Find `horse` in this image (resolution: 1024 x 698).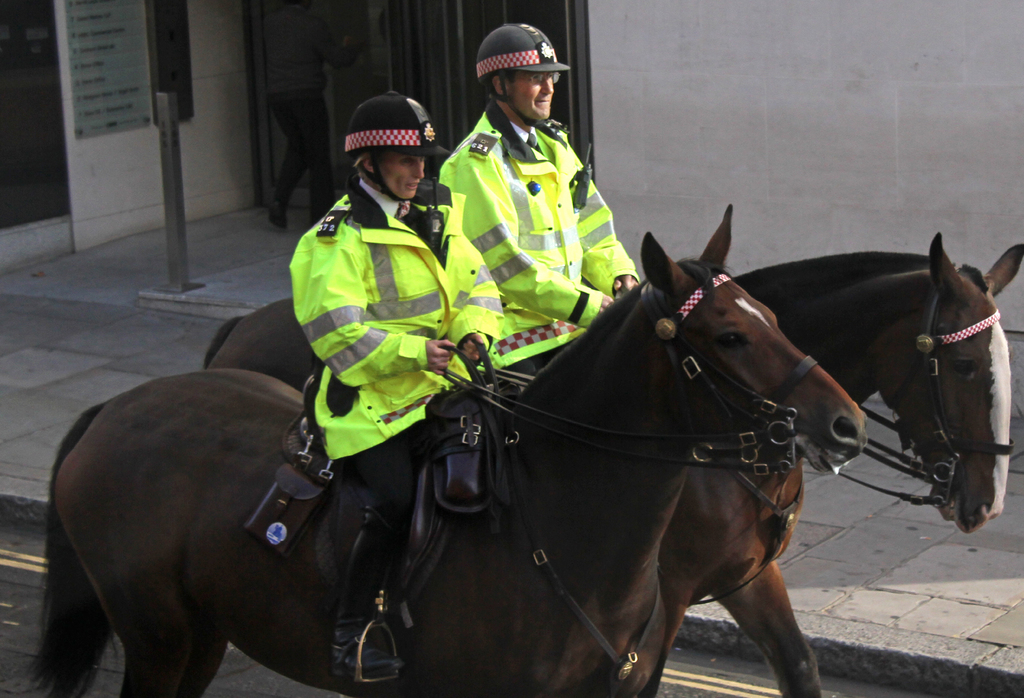
BBox(199, 229, 1023, 697).
